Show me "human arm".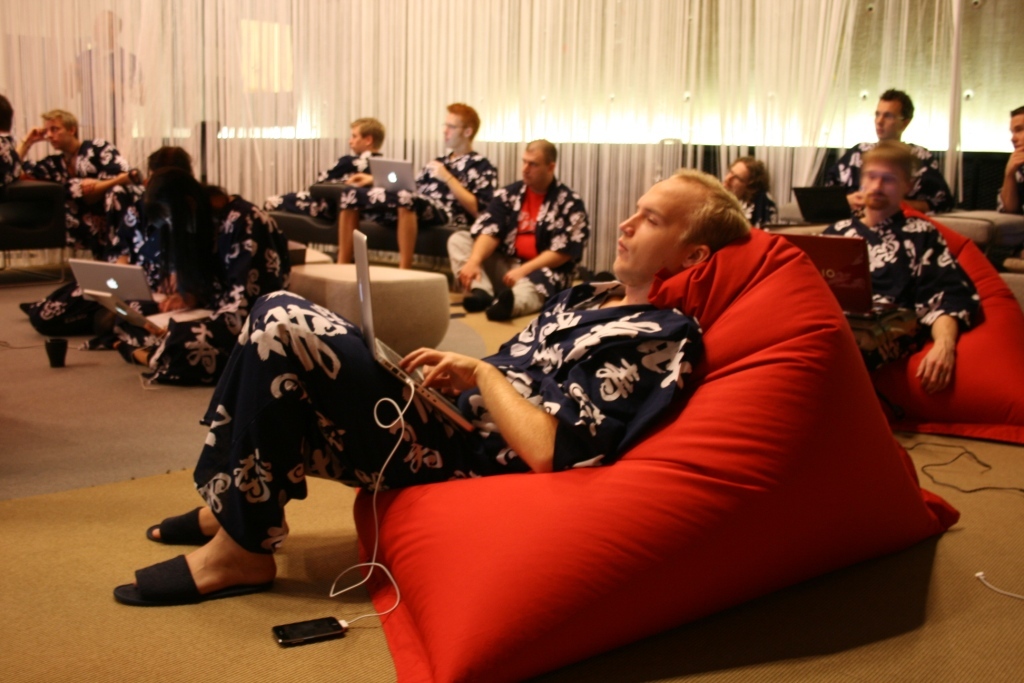
"human arm" is here: [left=466, top=177, right=510, bottom=282].
